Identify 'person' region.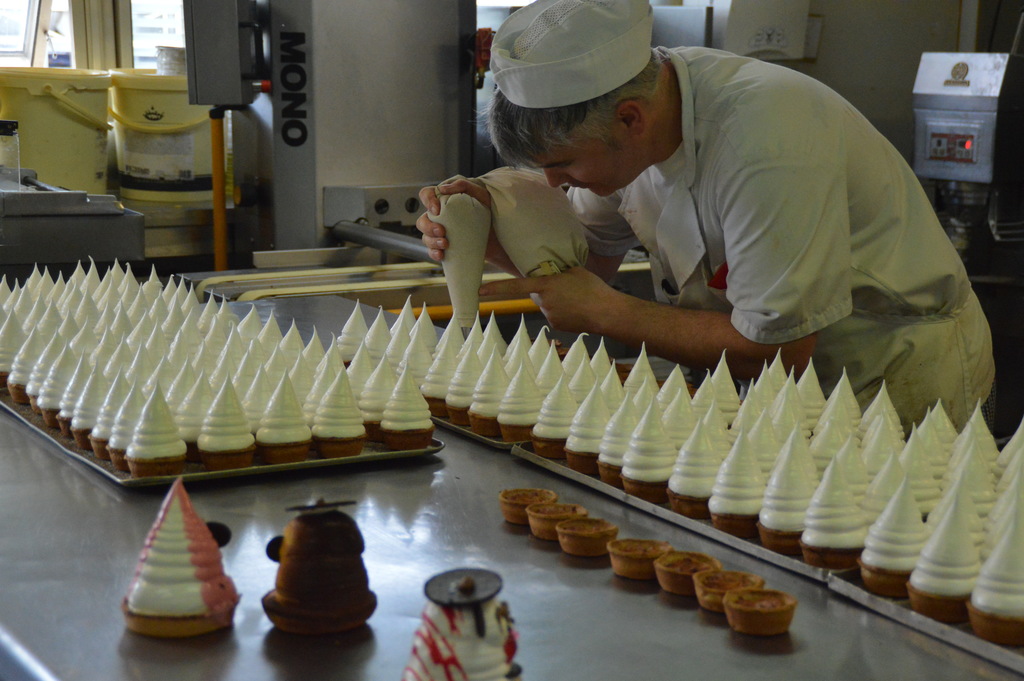
Region: 403,0,975,536.
